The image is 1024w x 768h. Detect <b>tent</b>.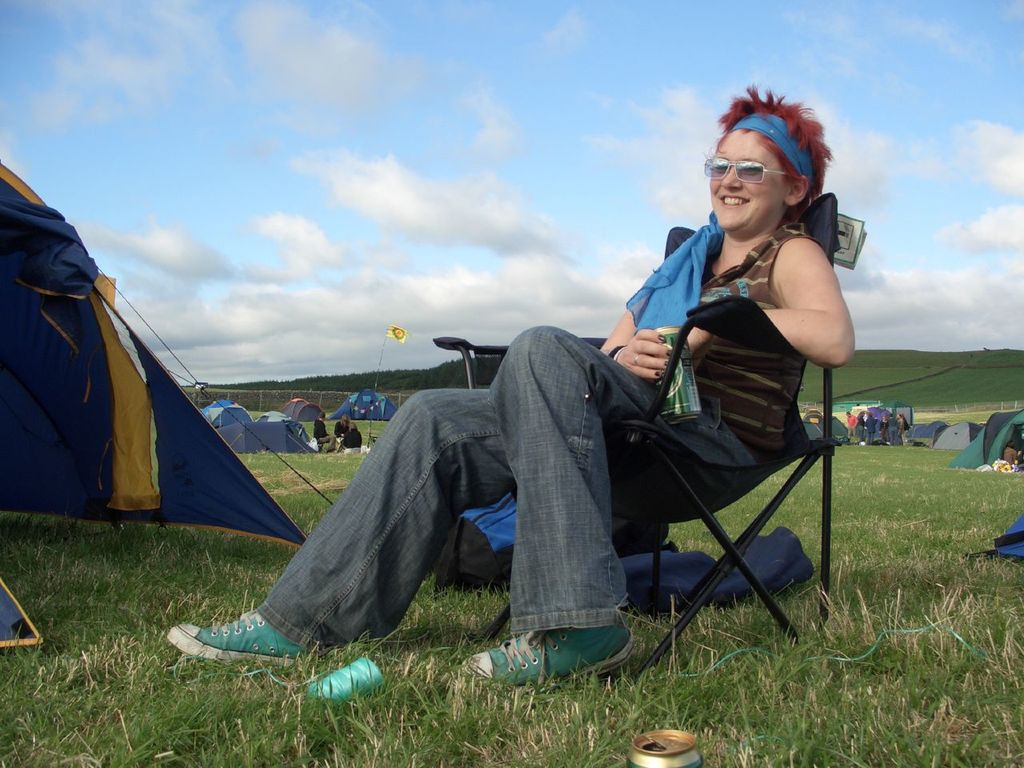
Detection: {"left": 59, "top": 310, "right": 283, "bottom": 559}.
